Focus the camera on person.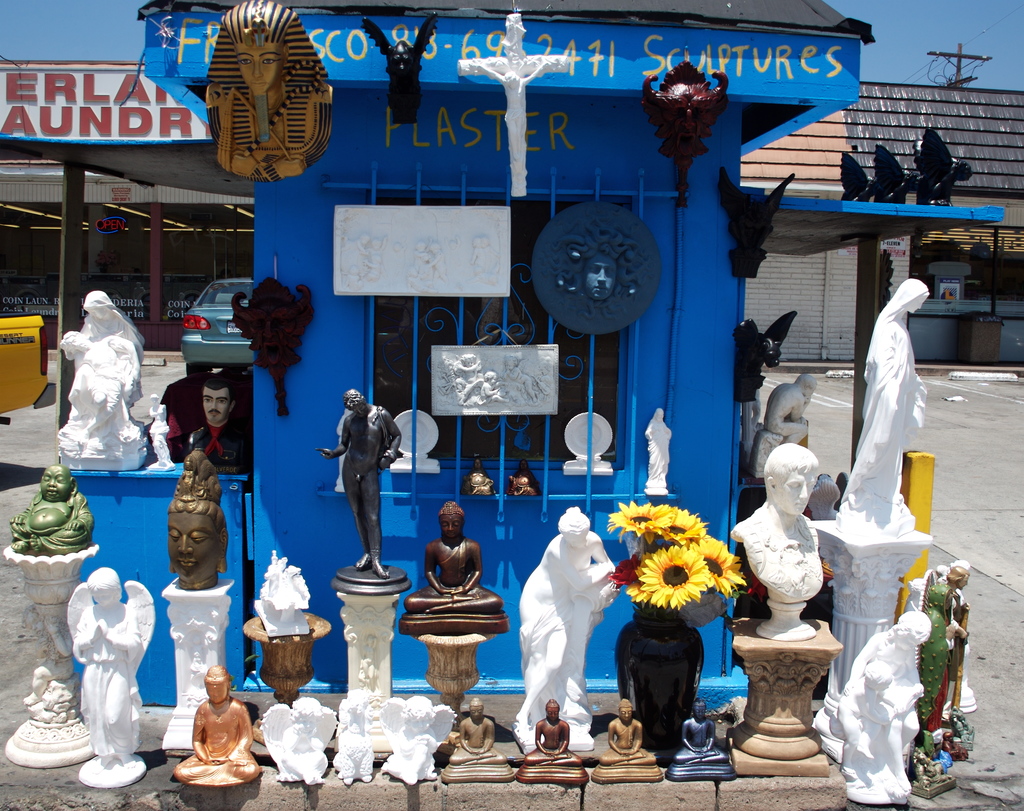
Focus region: rect(148, 392, 168, 436).
